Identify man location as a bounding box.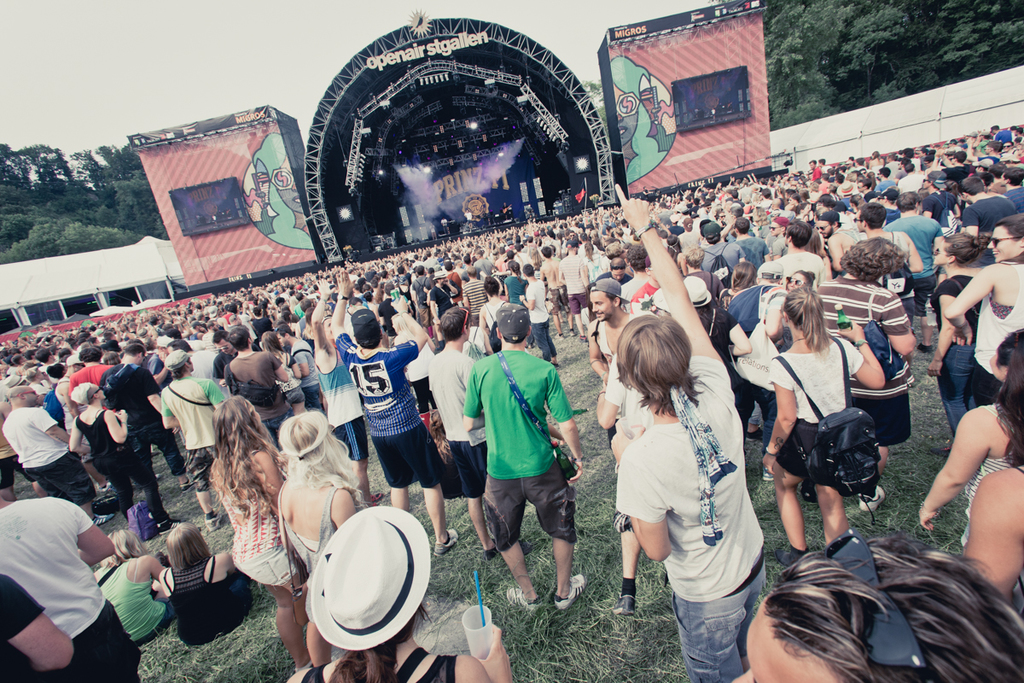
11, 464, 136, 661.
